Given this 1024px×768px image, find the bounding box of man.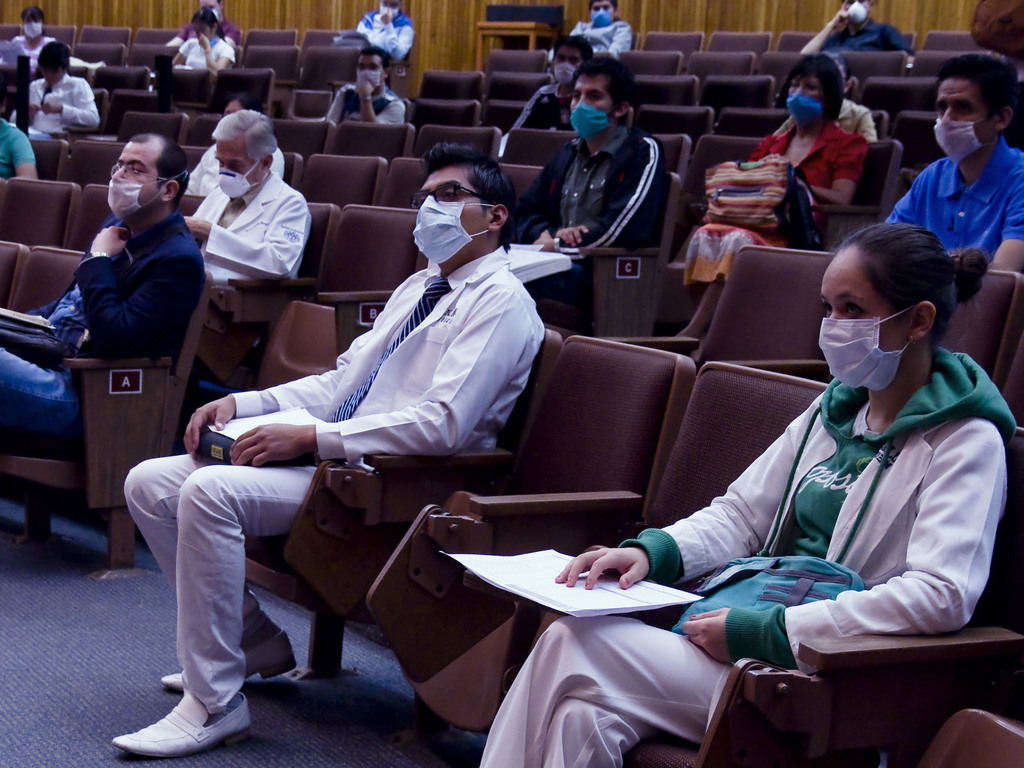
[left=0, top=70, right=37, bottom=180].
